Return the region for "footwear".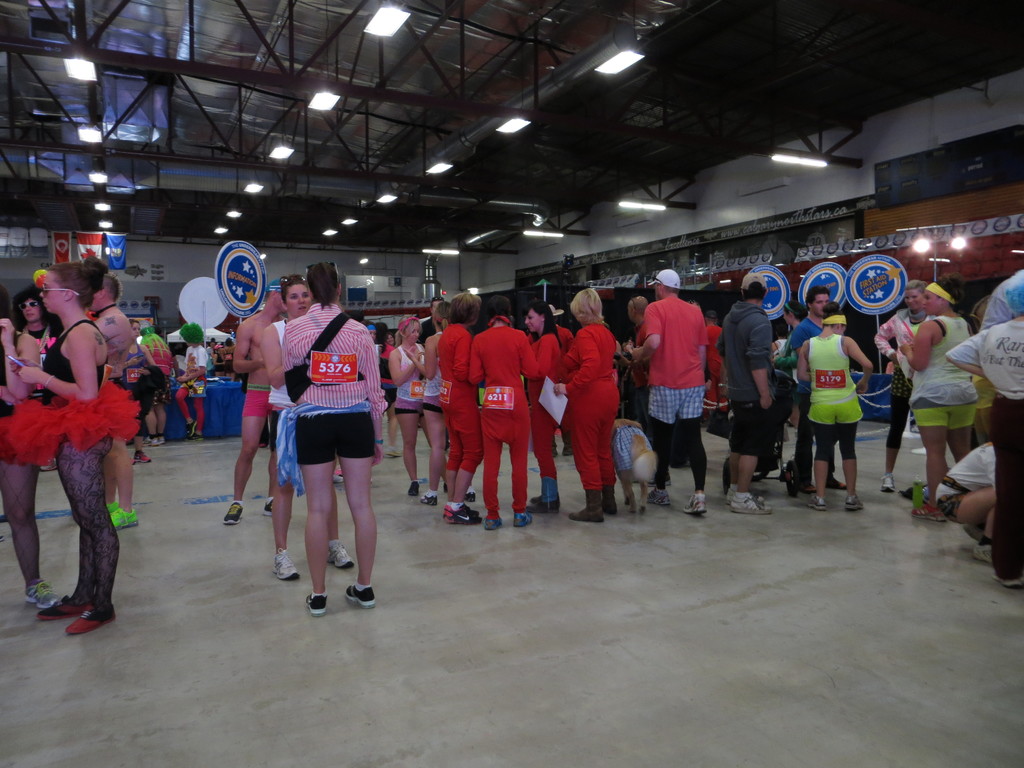
386,445,401,459.
